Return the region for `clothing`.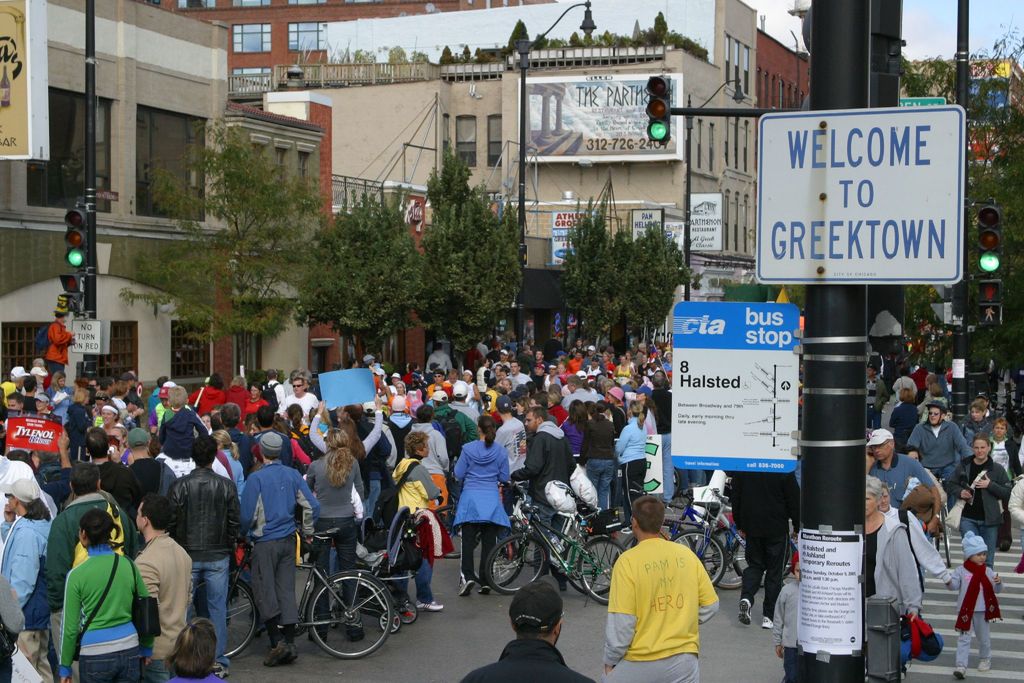
rect(241, 459, 318, 534).
